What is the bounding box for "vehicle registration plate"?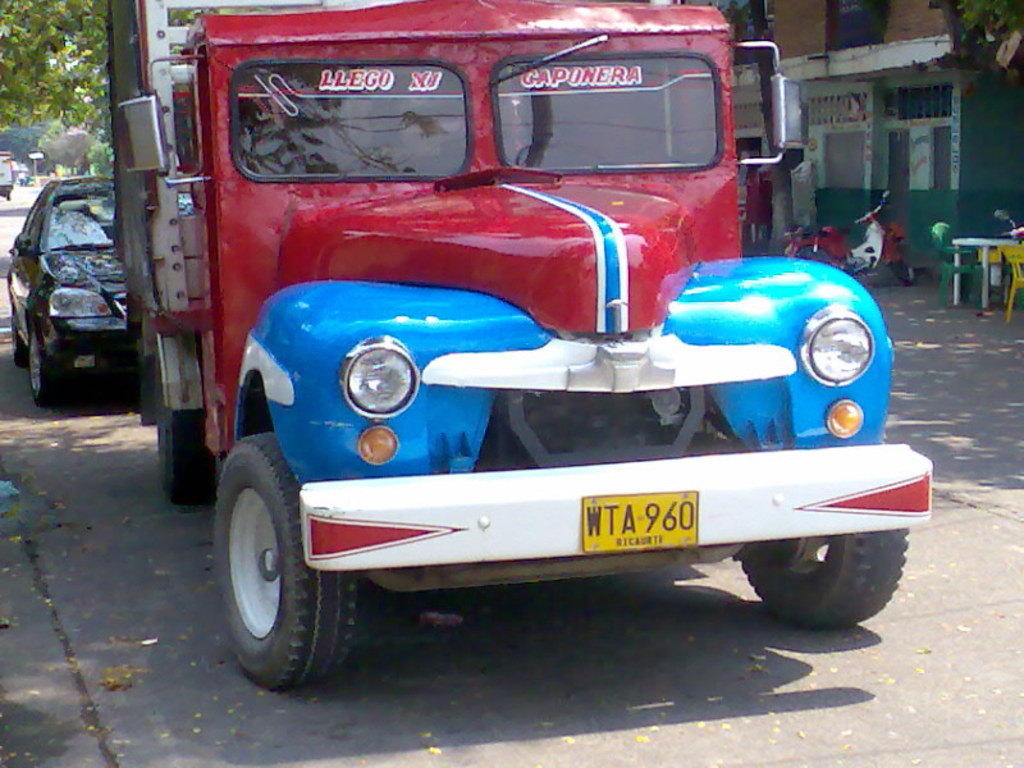
(582, 493, 698, 553).
